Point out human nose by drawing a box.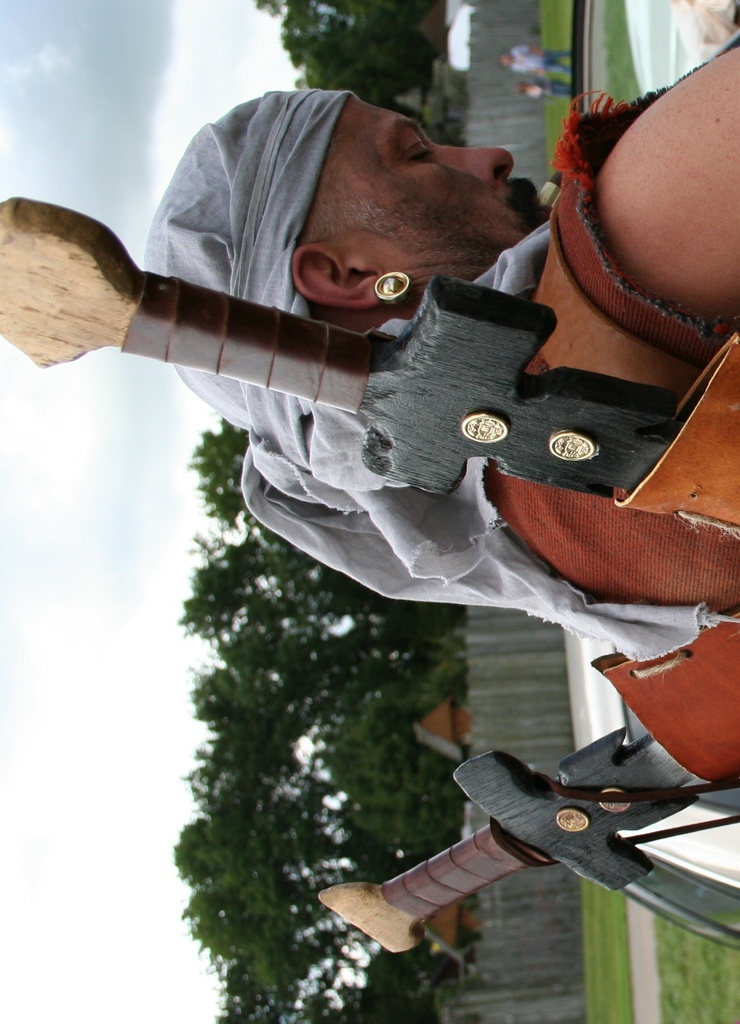
{"x1": 432, "y1": 139, "x2": 511, "y2": 182}.
